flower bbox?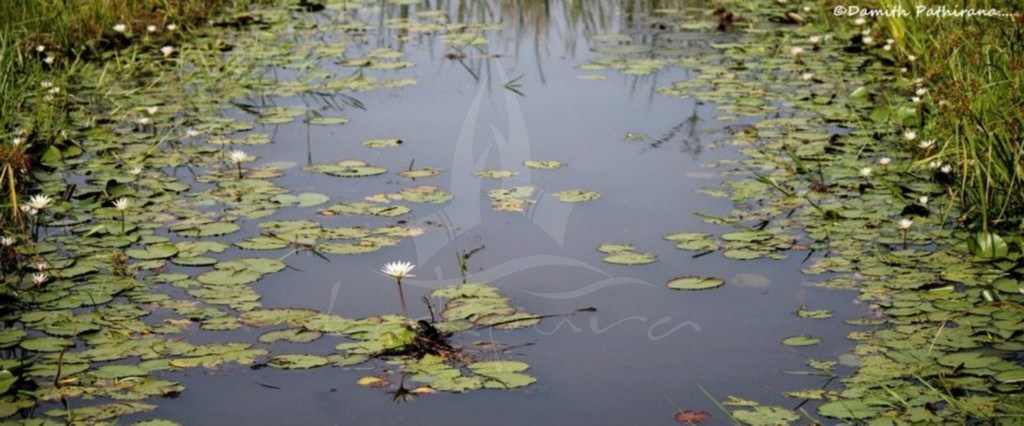
bbox=(134, 165, 147, 177)
